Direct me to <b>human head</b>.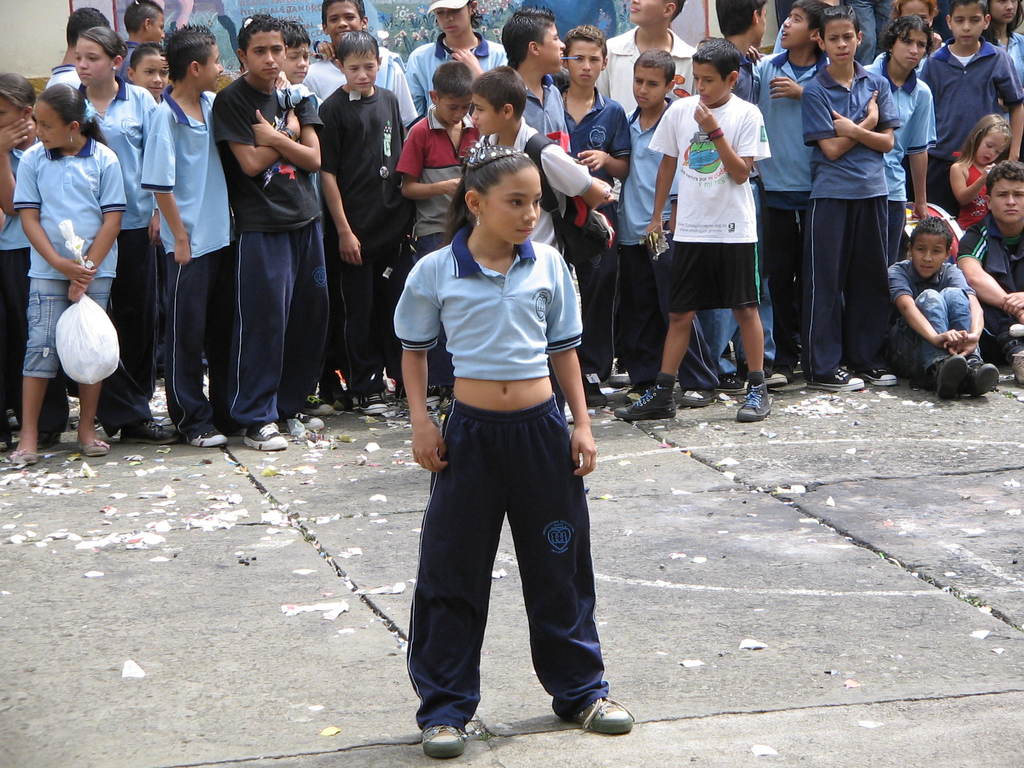
Direction: (280, 16, 308, 83).
